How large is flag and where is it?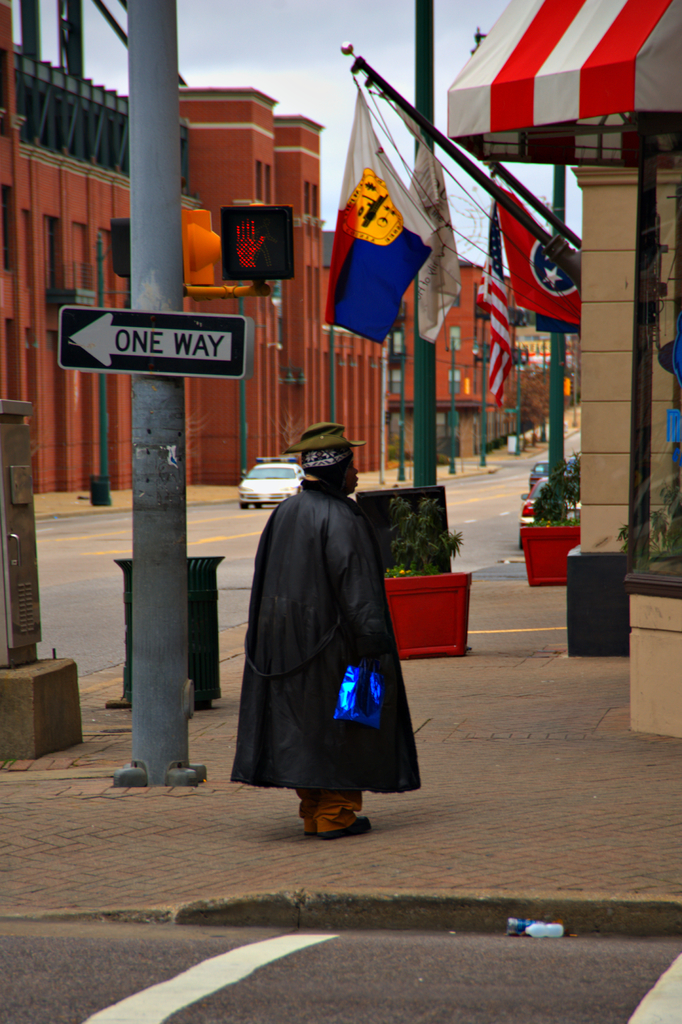
Bounding box: {"left": 478, "top": 171, "right": 509, "bottom": 414}.
